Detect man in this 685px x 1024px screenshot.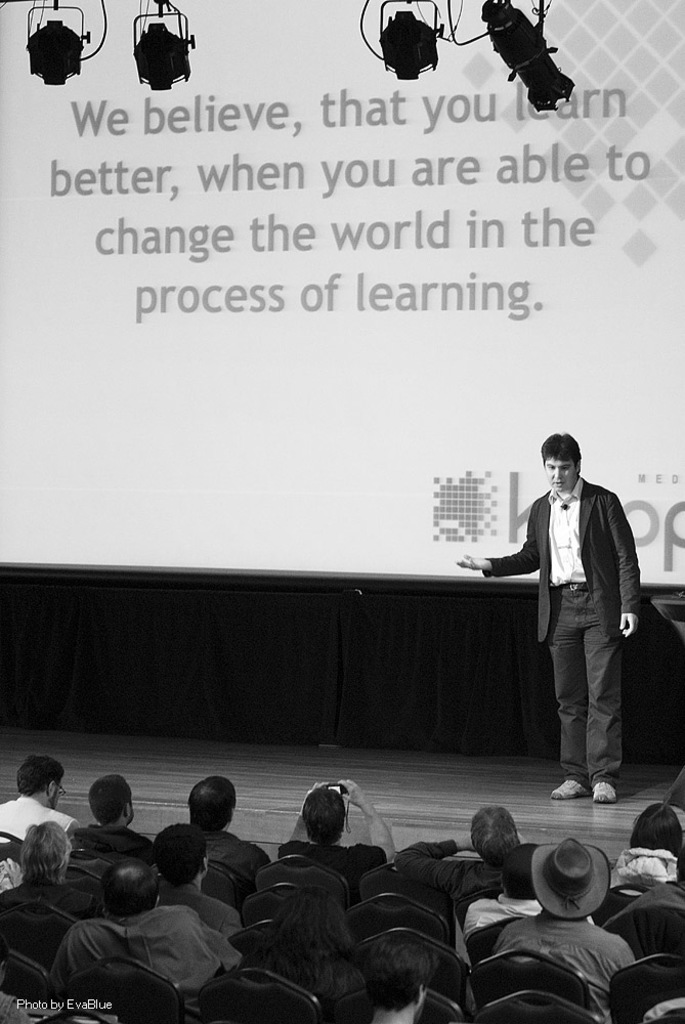
Detection: 153, 775, 271, 898.
